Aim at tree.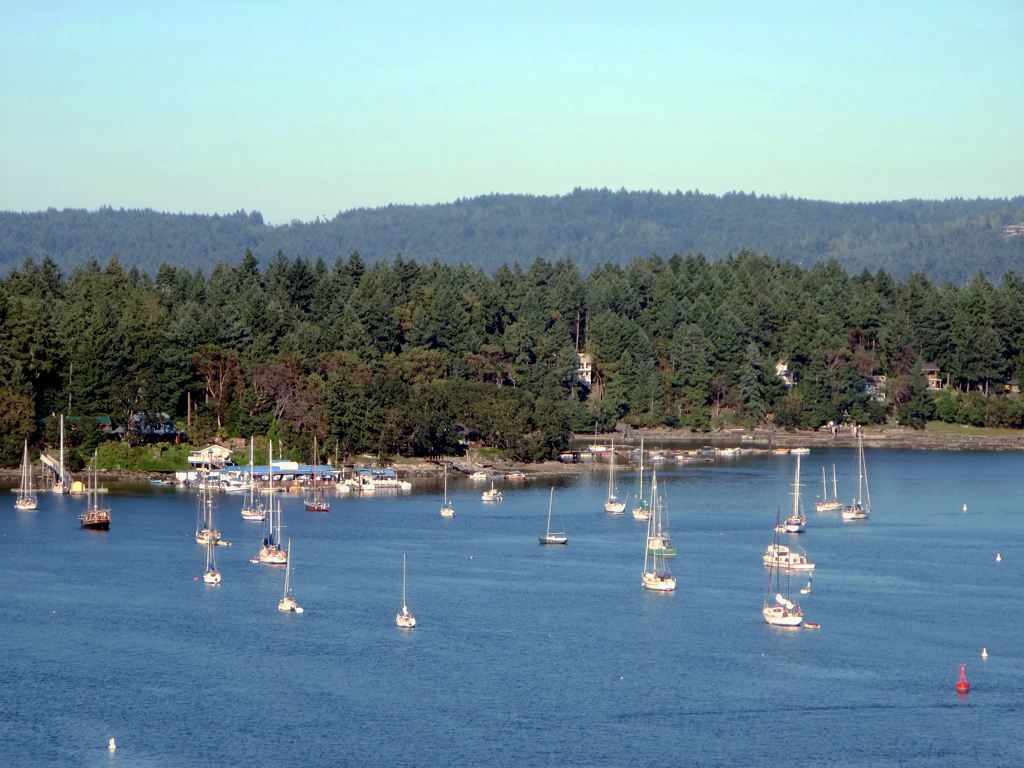
Aimed at l=592, t=384, r=631, b=439.
